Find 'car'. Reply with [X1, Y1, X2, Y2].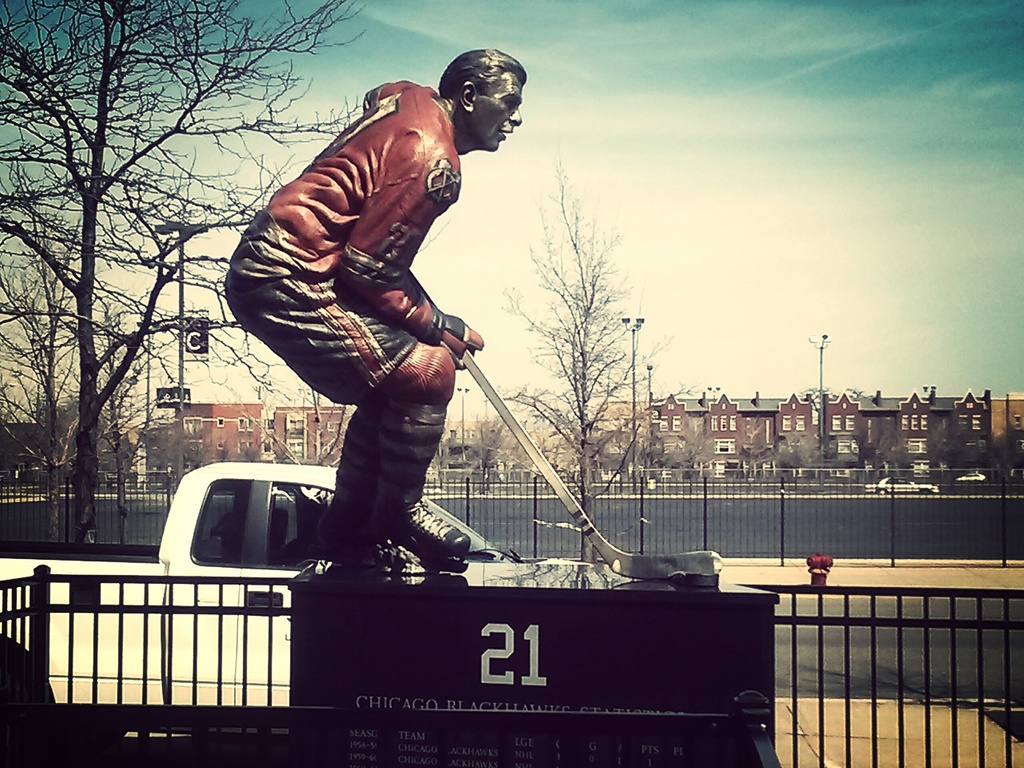
[0, 460, 510, 709].
